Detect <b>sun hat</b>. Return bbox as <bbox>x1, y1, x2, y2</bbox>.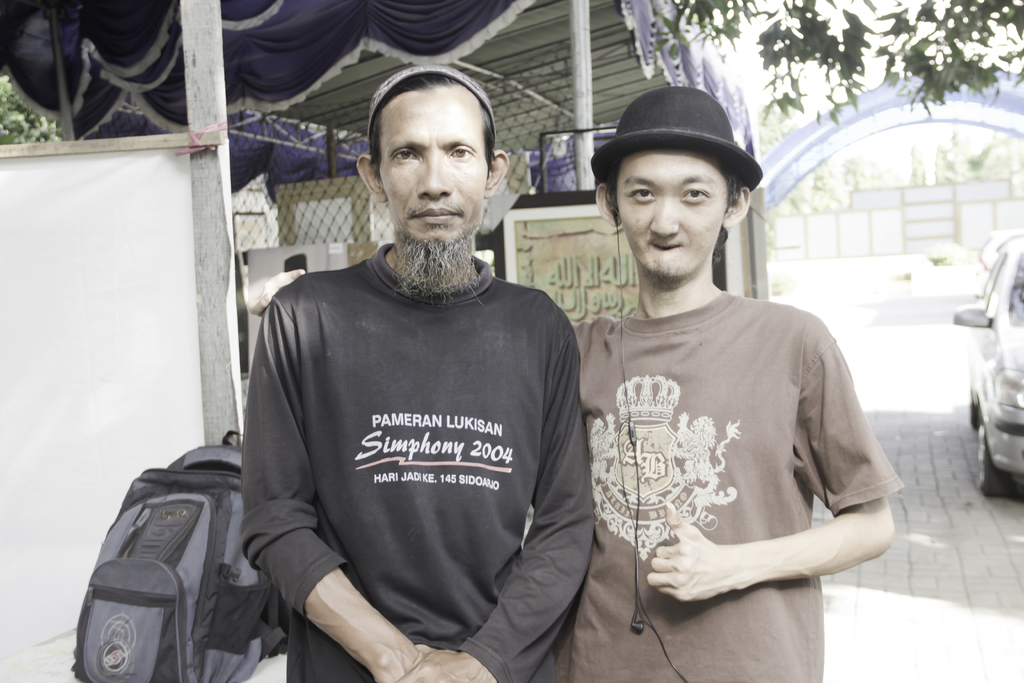
<bbox>586, 83, 767, 217</bbox>.
